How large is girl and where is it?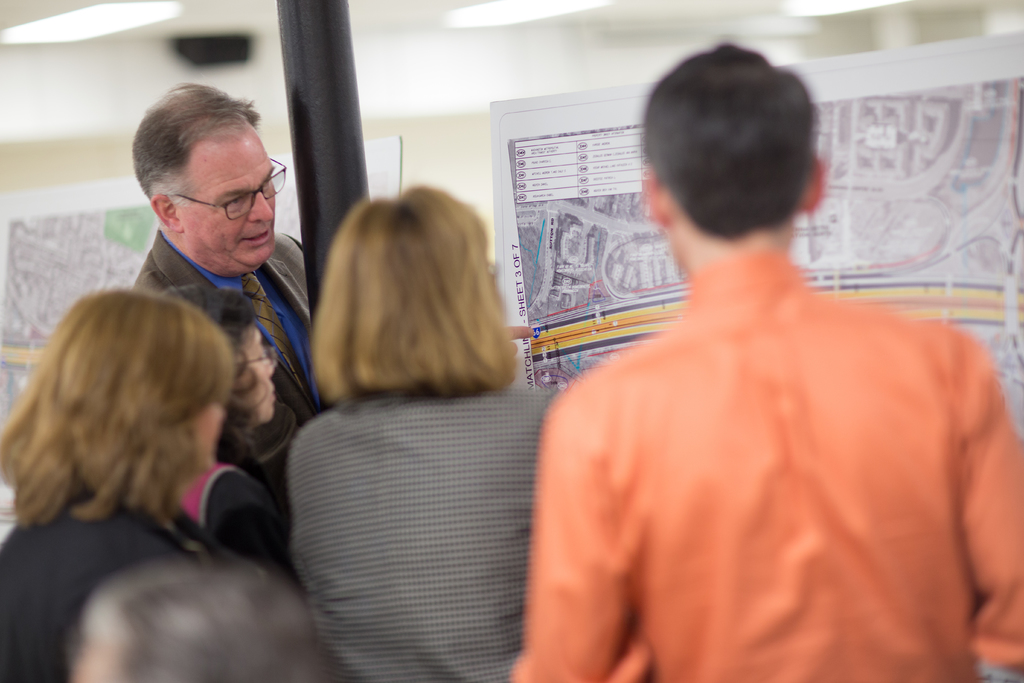
Bounding box: crop(285, 189, 545, 682).
